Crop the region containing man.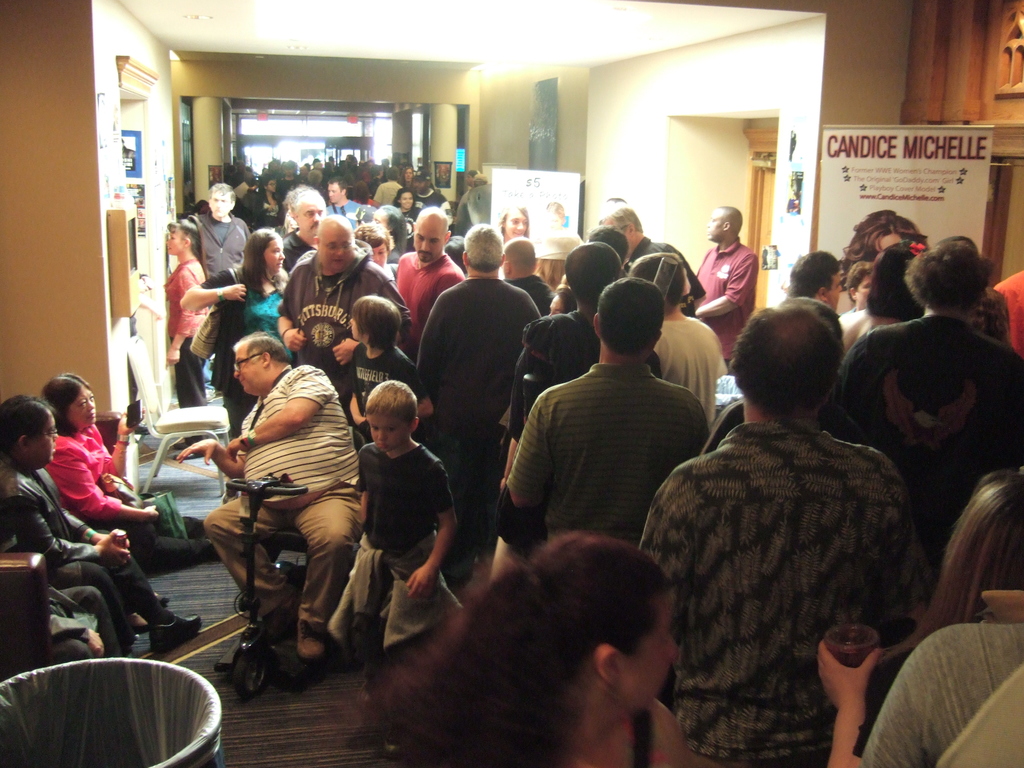
Crop region: crop(182, 184, 252, 281).
